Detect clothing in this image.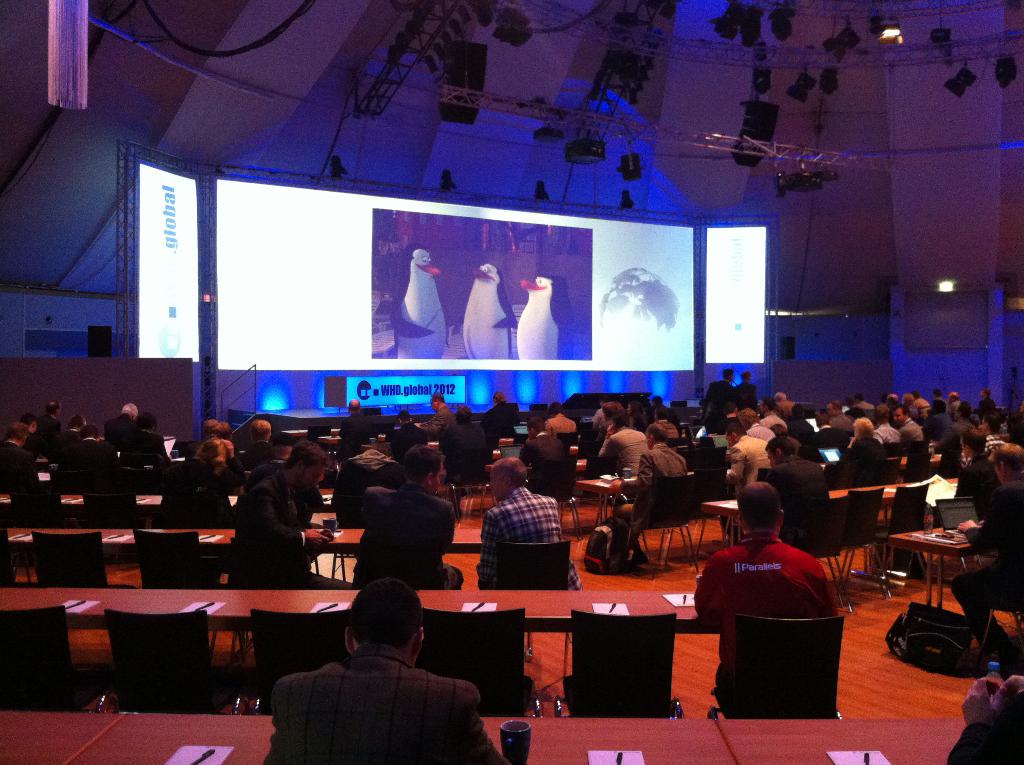
Detection: x1=249, y1=454, x2=326, y2=508.
